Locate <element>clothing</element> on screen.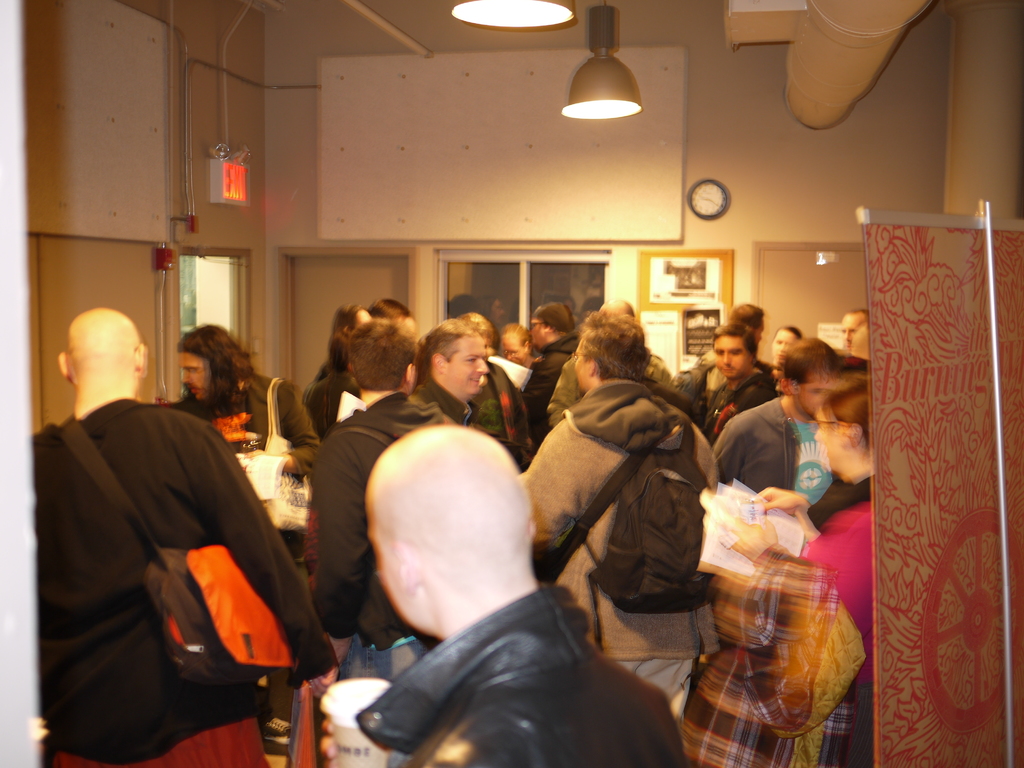
On screen at crop(409, 380, 478, 424).
